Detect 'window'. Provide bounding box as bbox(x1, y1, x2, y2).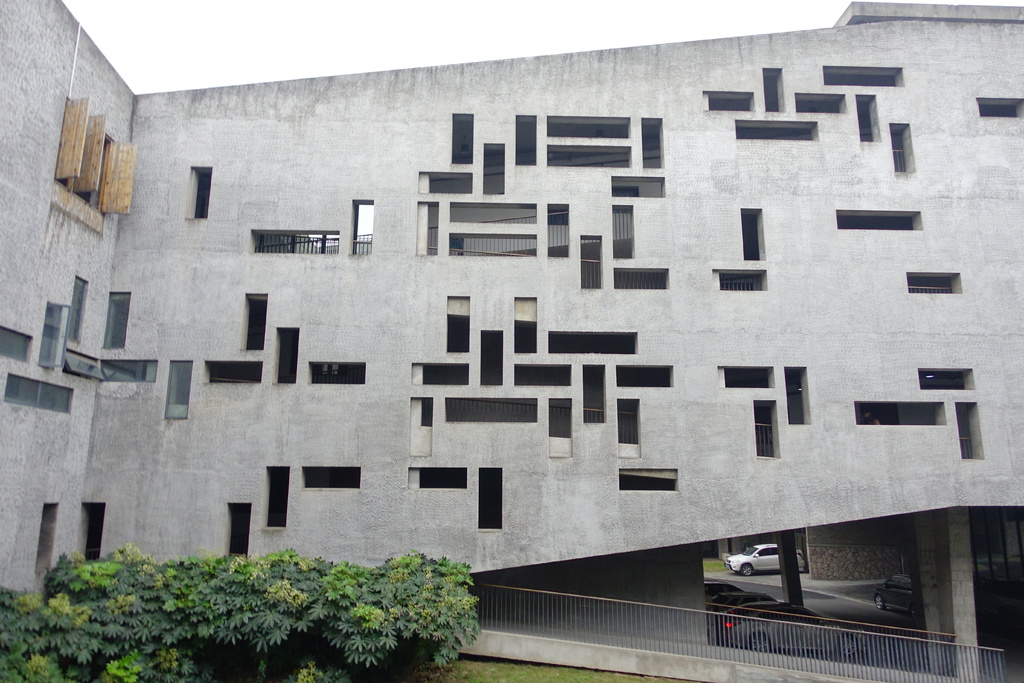
bbox(260, 465, 291, 531).
